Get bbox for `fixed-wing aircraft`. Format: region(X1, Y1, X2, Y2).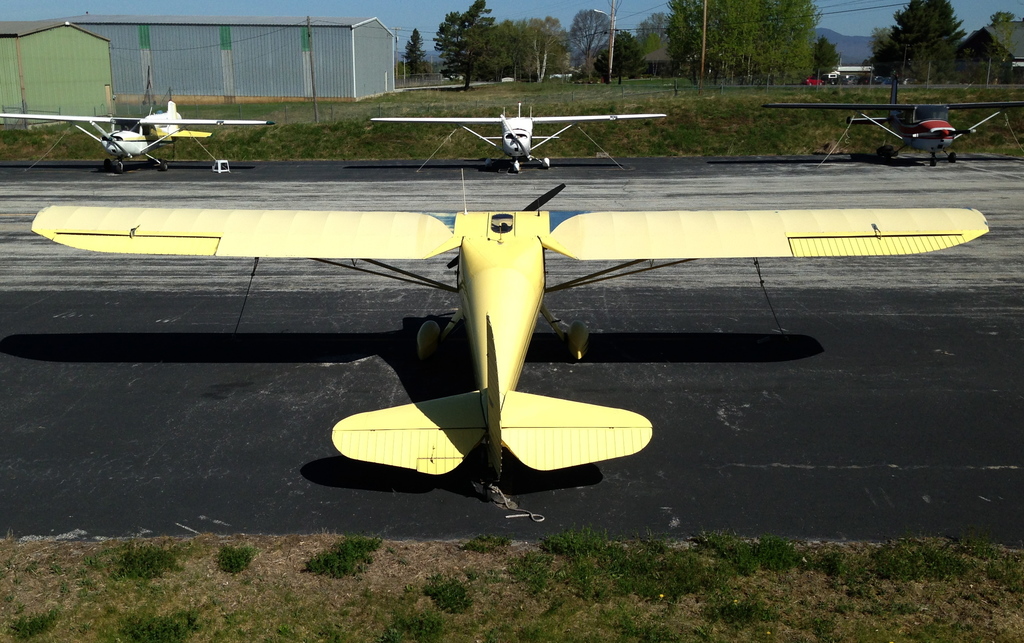
region(0, 102, 273, 176).
